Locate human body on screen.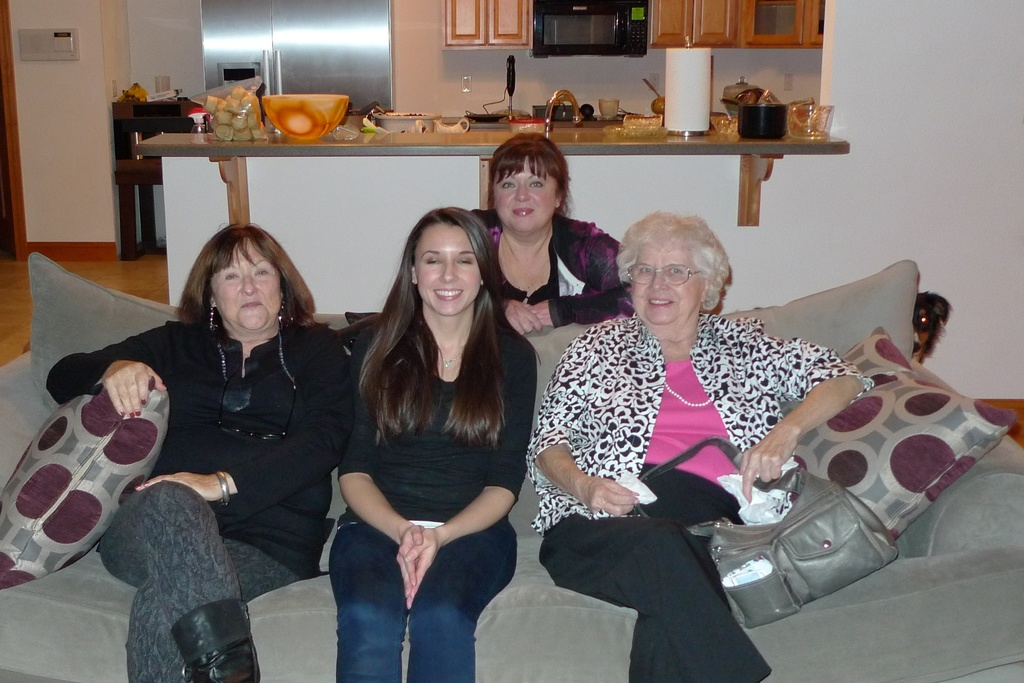
On screen at l=316, t=190, r=532, b=682.
